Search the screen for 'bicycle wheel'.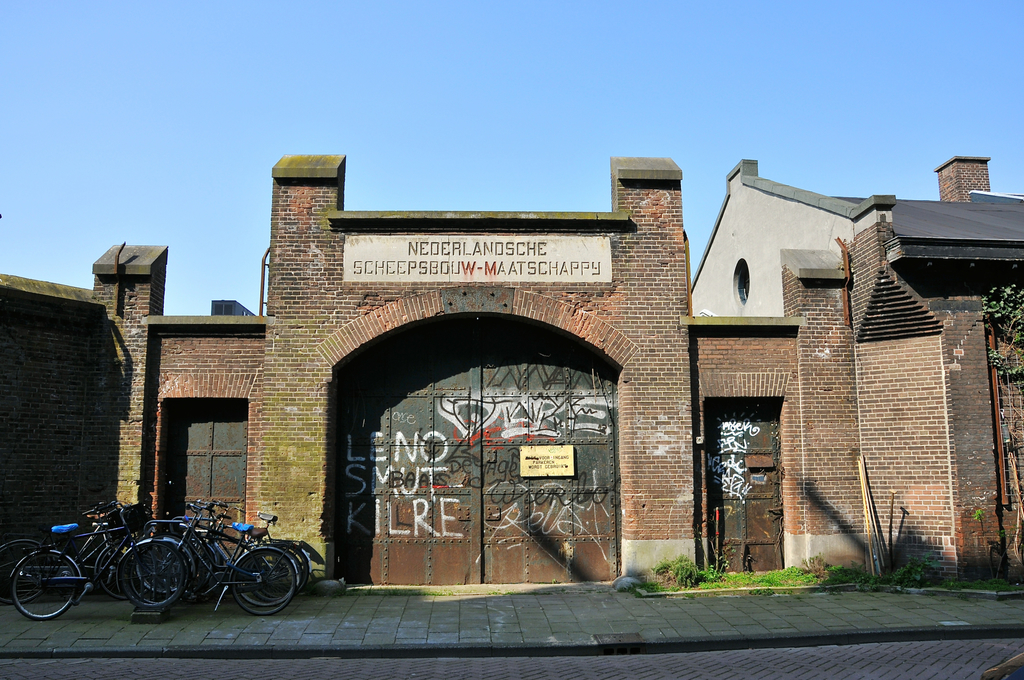
Found at 0 541 49 605.
